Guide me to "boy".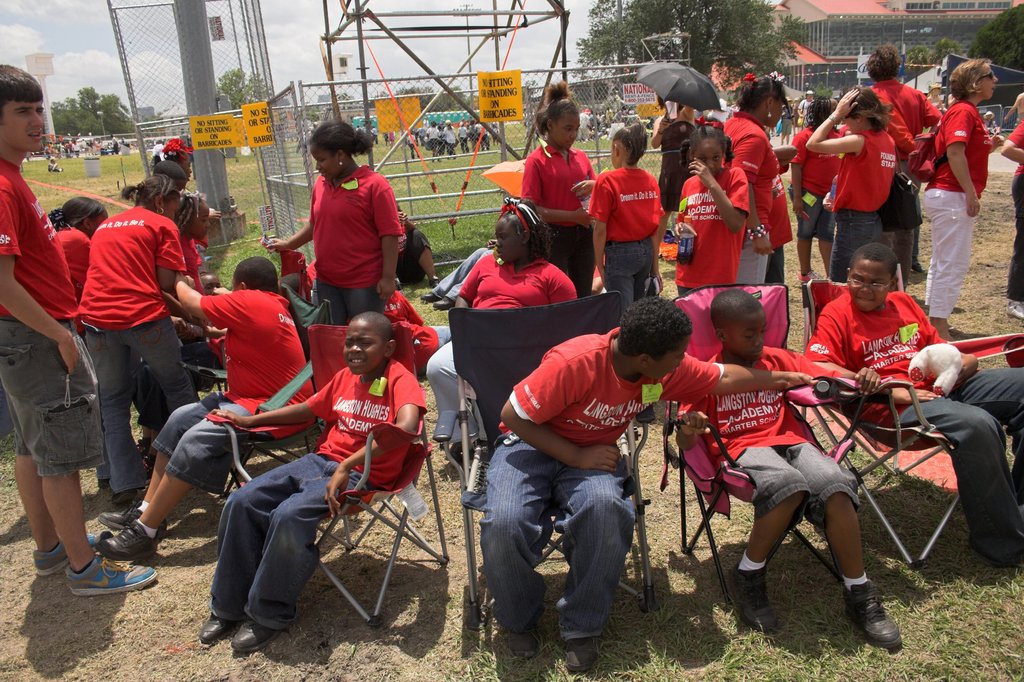
Guidance: bbox=[675, 284, 908, 651].
